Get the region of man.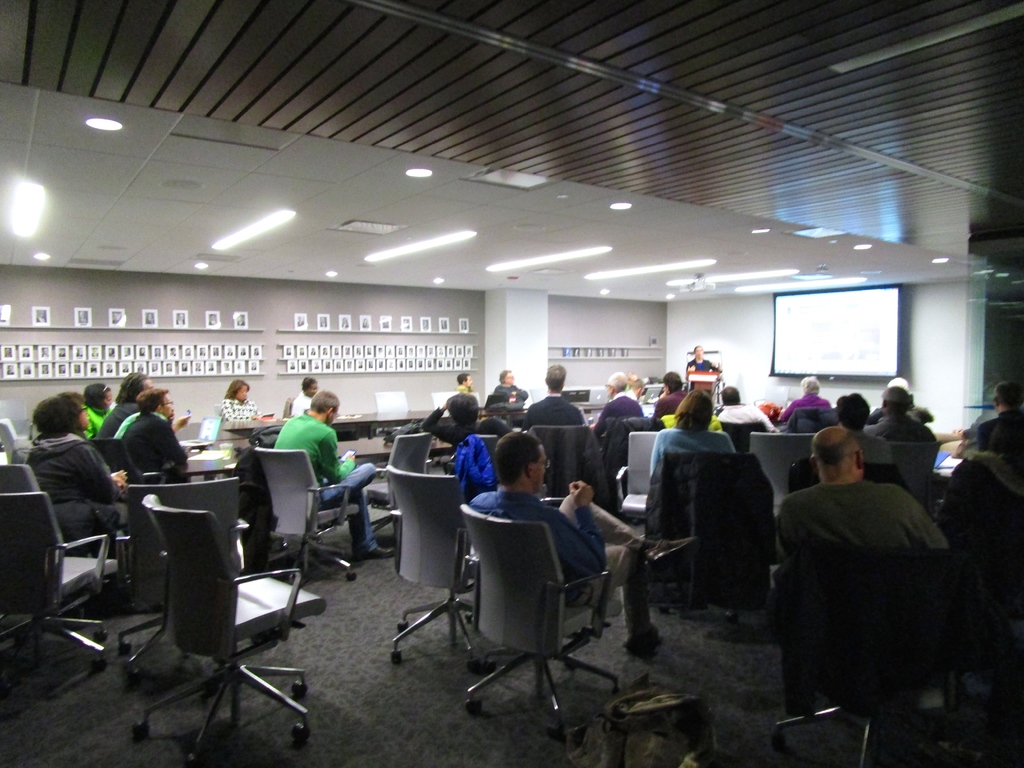
{"left": 95, "top": 375, "right": 191, "bottom": 437}.
